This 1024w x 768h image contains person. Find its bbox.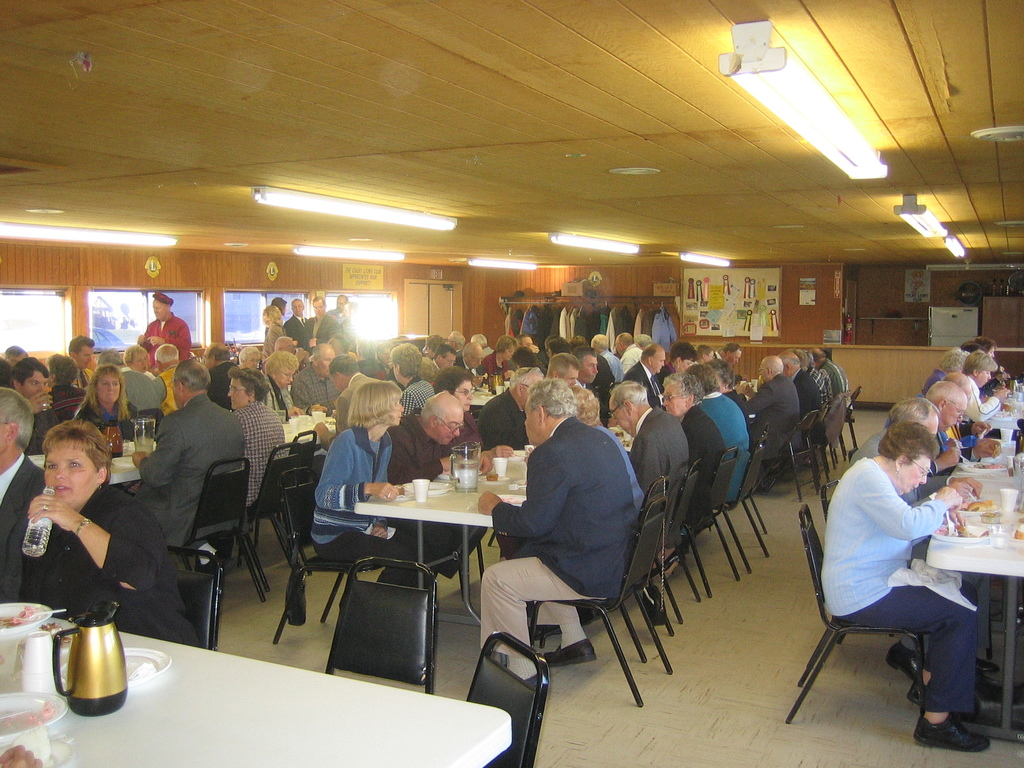
detection(796, 353, 831, 409).
